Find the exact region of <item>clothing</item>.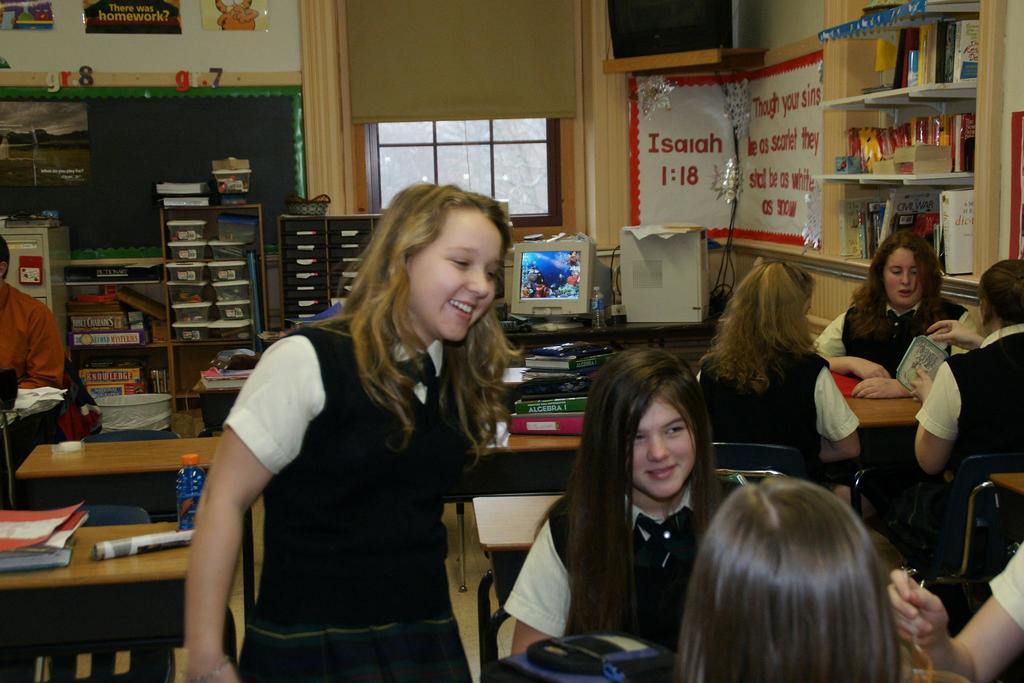
Exact region: (left=823, top=290, right=976, bottom=381).
